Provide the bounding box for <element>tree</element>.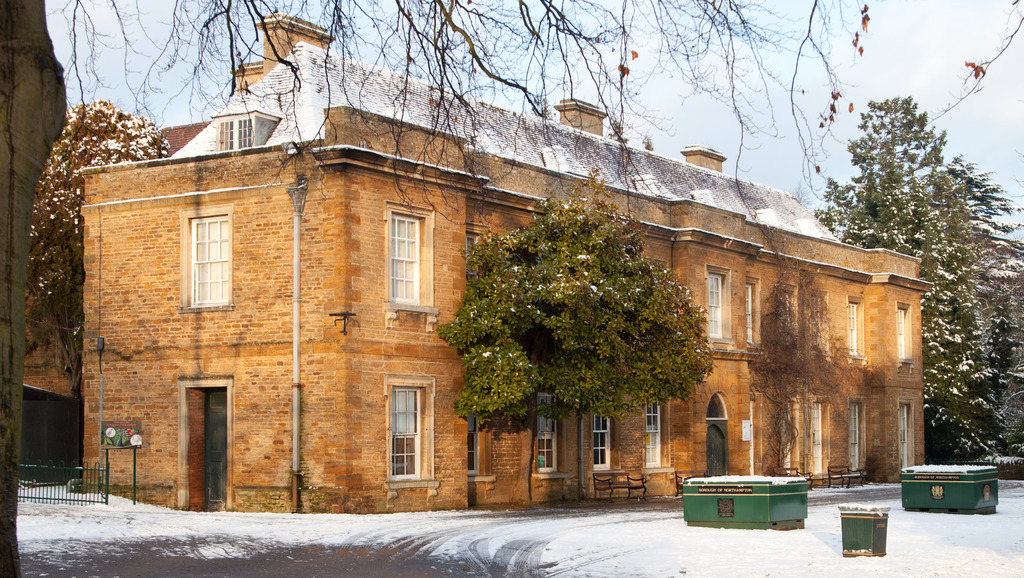
[left=812, top=98, right=1023, bottom=471].
